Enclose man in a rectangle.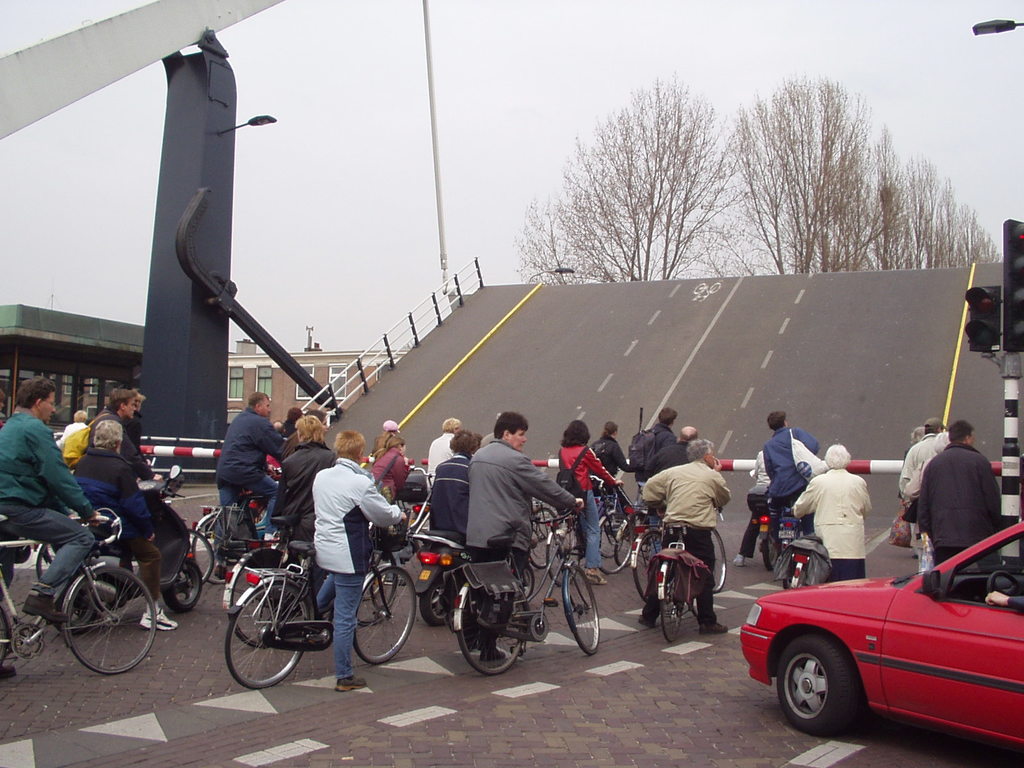
locate(762, 410, 820, 550).
